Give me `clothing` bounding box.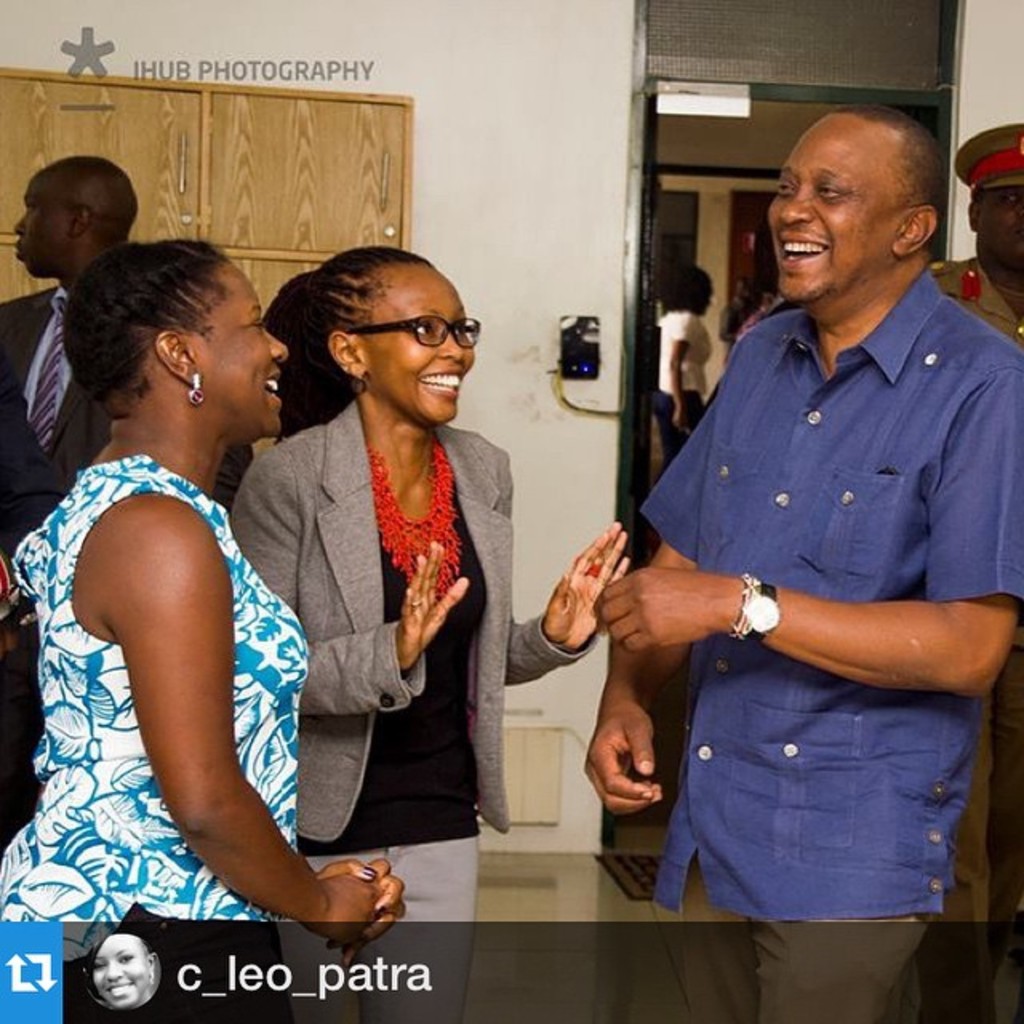
bbox=(0, 280, 118, 840).
